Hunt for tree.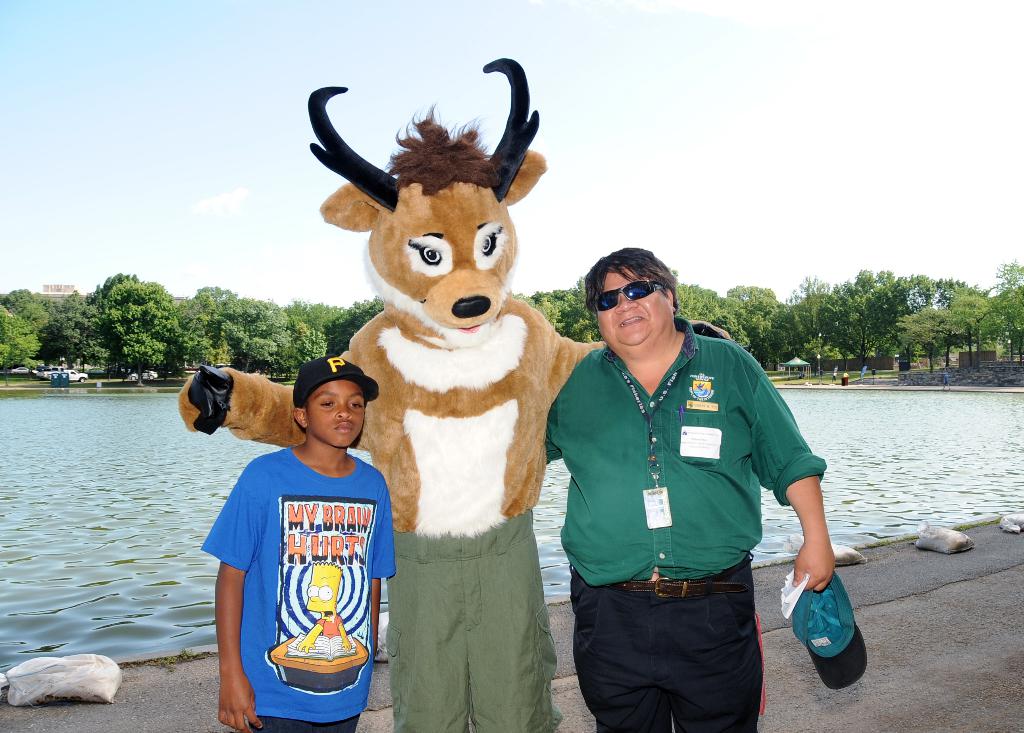
Hunted down at rect(0, 288, 45, 326).
